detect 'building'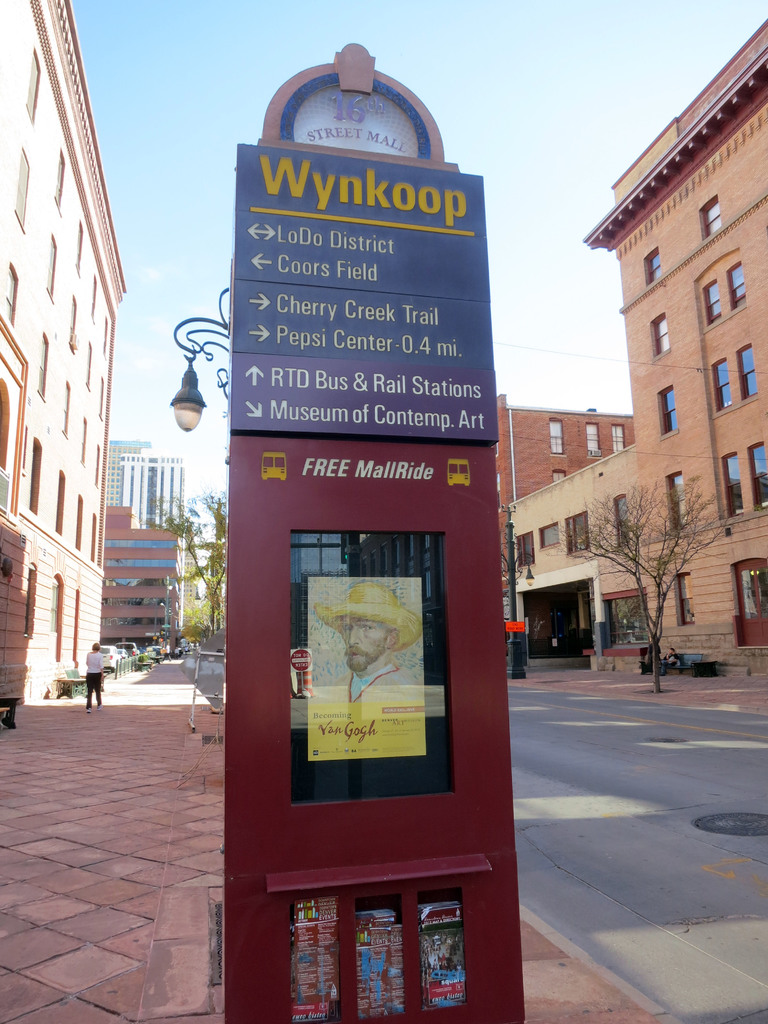
(116,449,184,529)
